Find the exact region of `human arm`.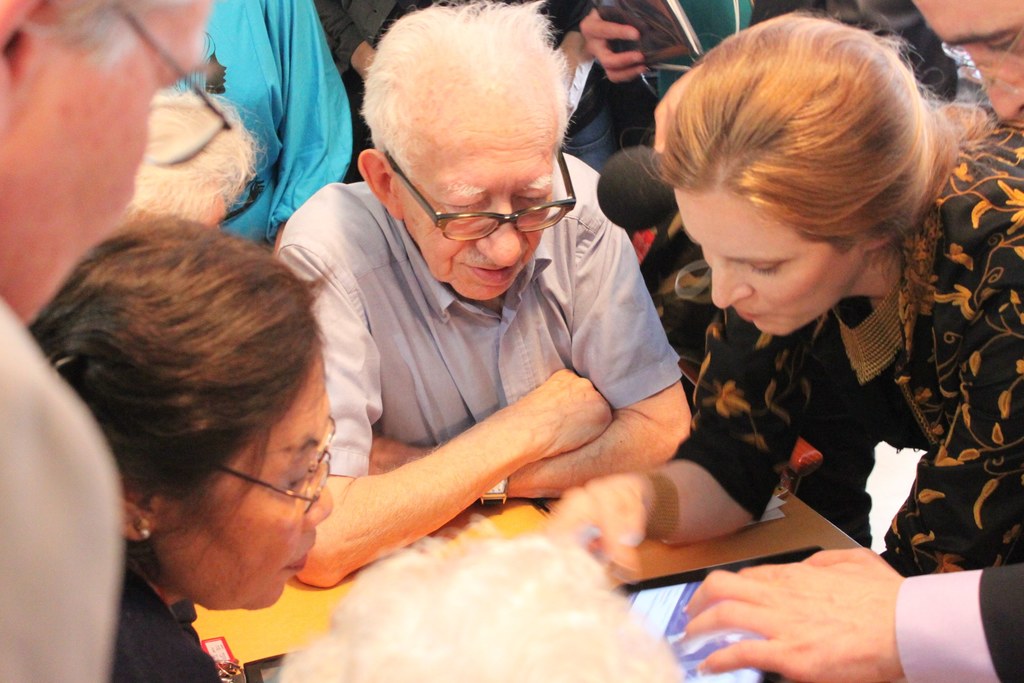
Exact region: (271,210,615,593).
